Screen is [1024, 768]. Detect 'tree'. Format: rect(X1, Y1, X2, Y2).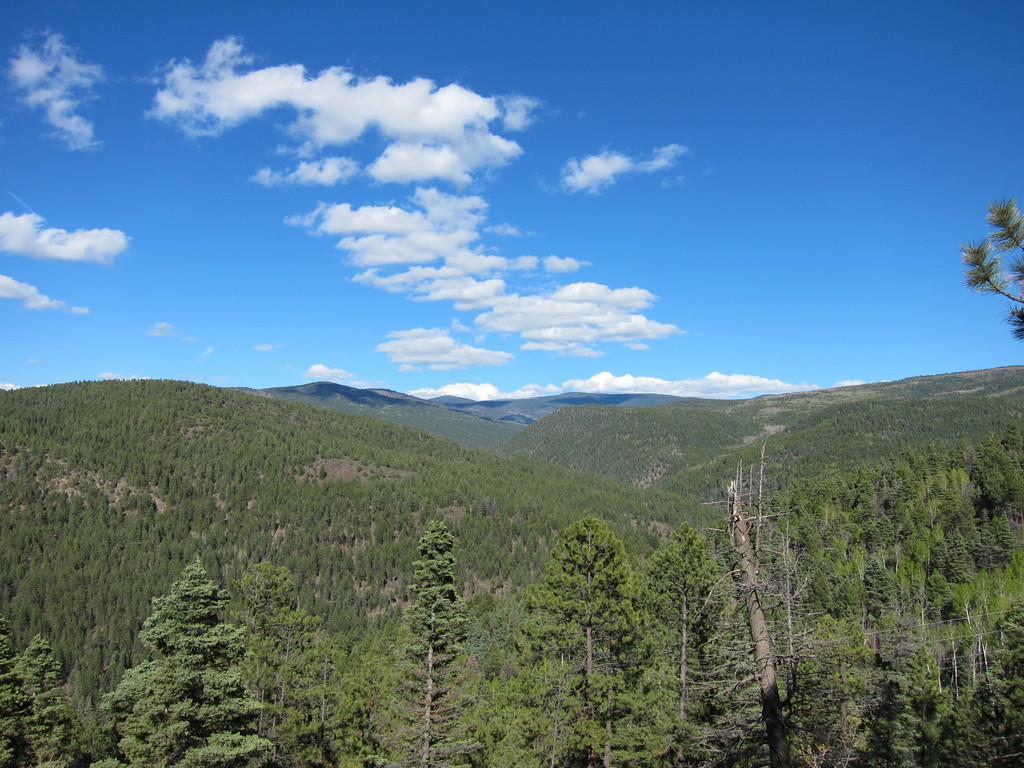
rect(959, 199, 1023, 340).
